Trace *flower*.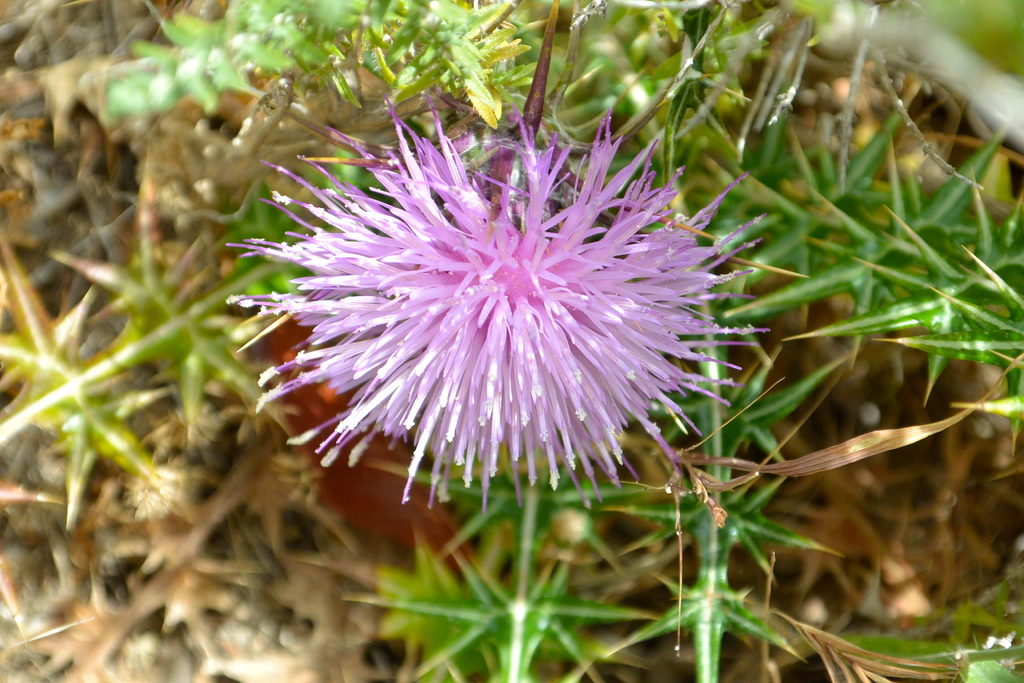
Traced to rect(247, 120, 719, 513).
